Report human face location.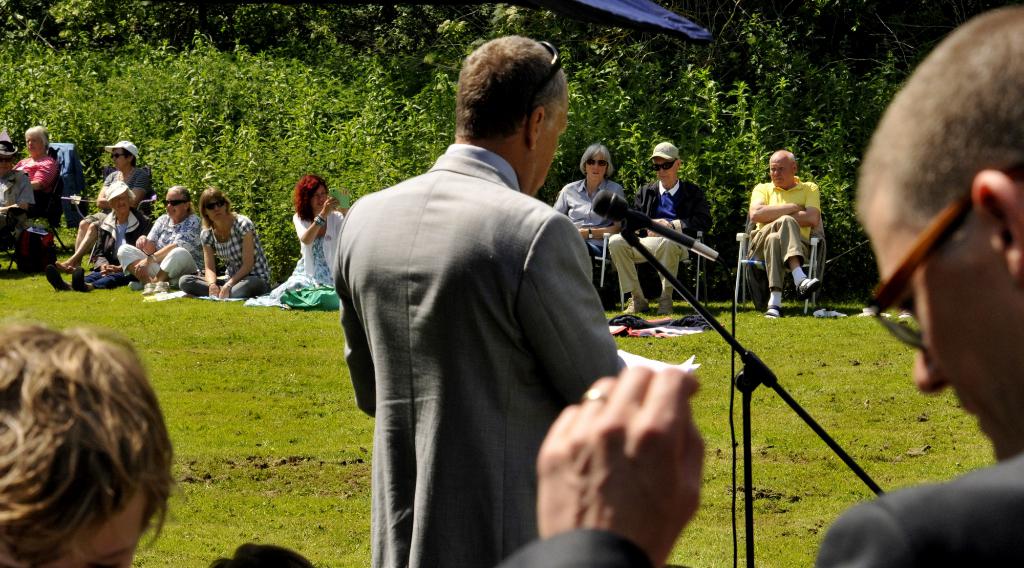
Report: (left=527, top=92, right=569, bottom=192).
